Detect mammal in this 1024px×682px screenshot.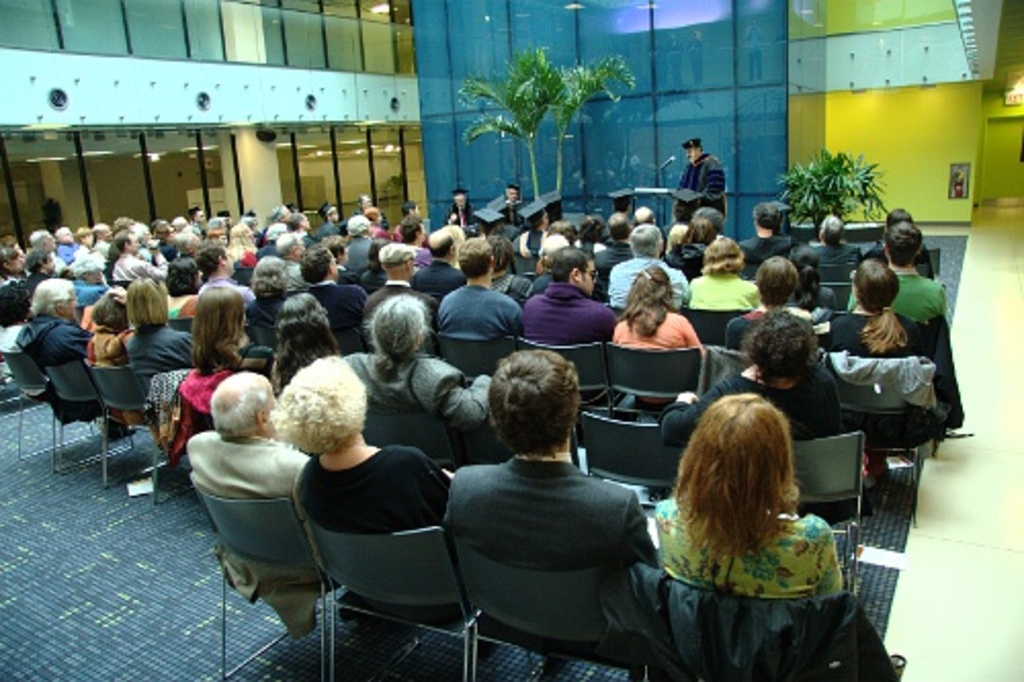
Detection: x1=659 y1=303 x2=844 y2=446.
